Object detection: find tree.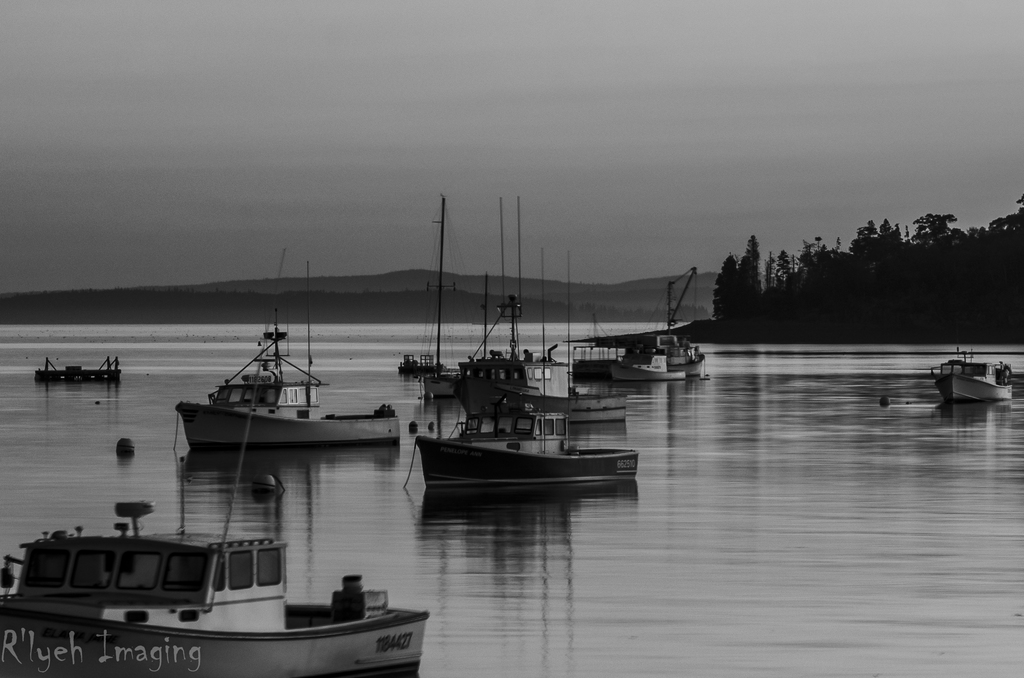
box(709, 255, 738, 330).
